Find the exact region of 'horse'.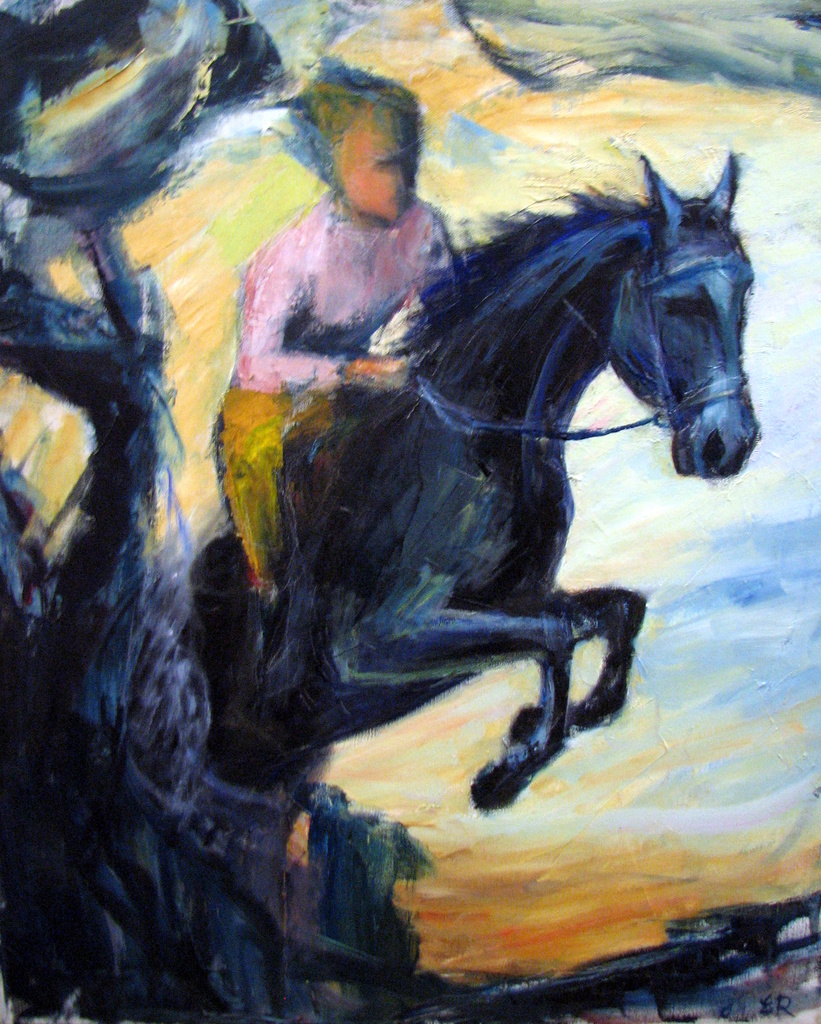
Exact region: locate(184, 145, 765, 839).
